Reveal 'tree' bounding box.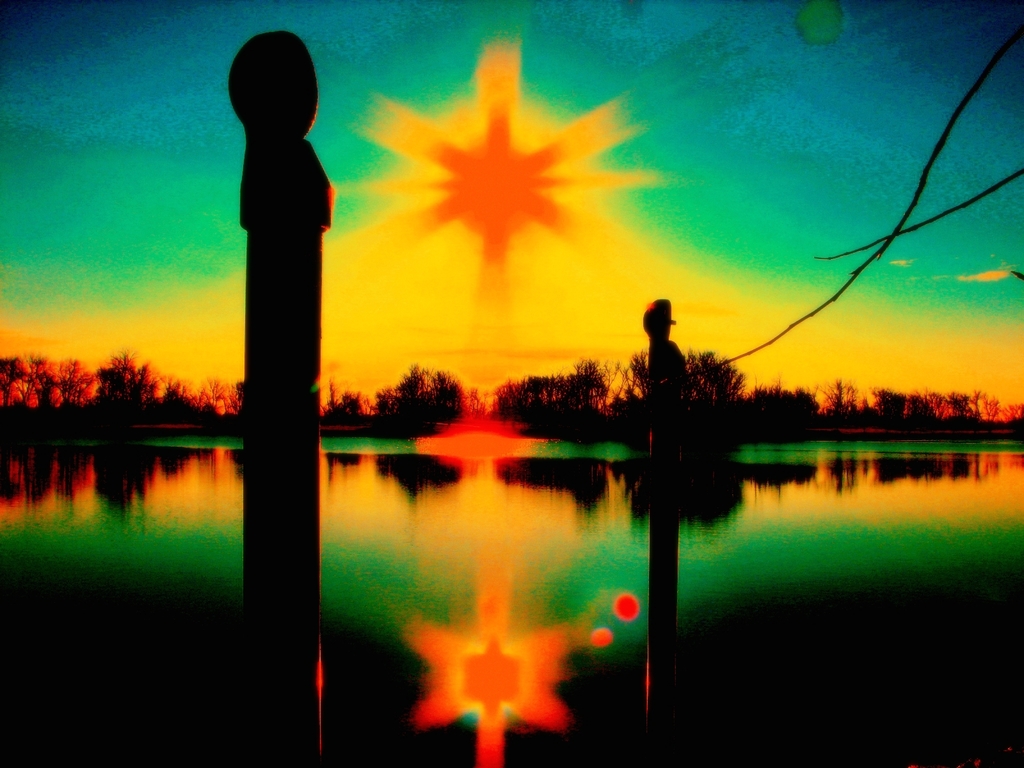
Revealed: bbox=[733, 29, 1023, 438].
